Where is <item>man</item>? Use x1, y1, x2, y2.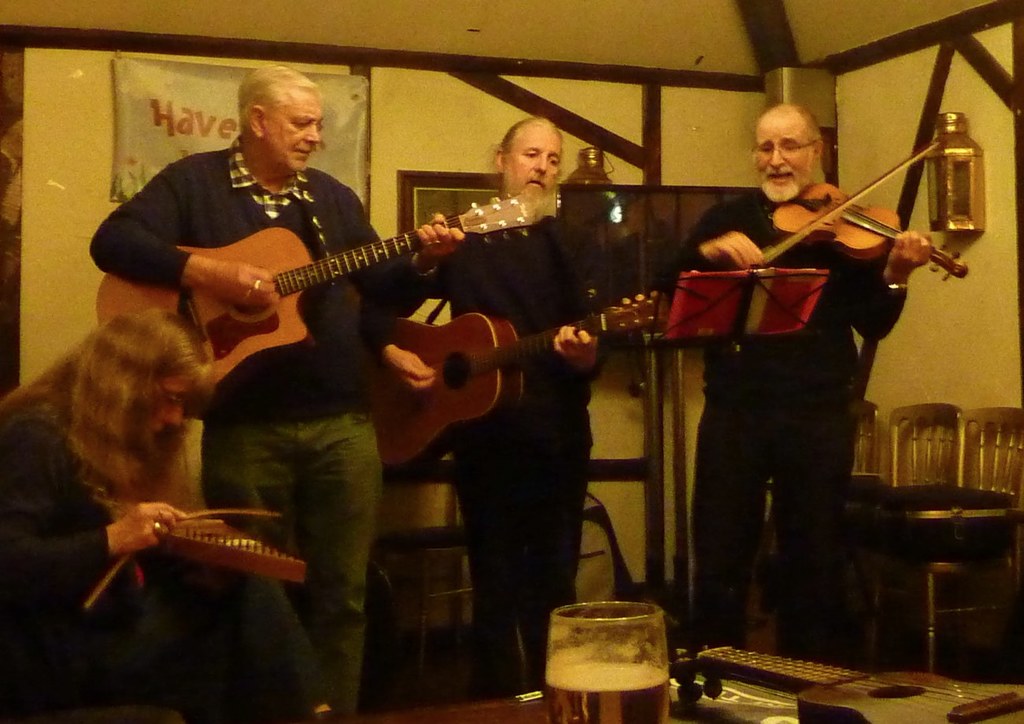
368, 116, 618, 697.
